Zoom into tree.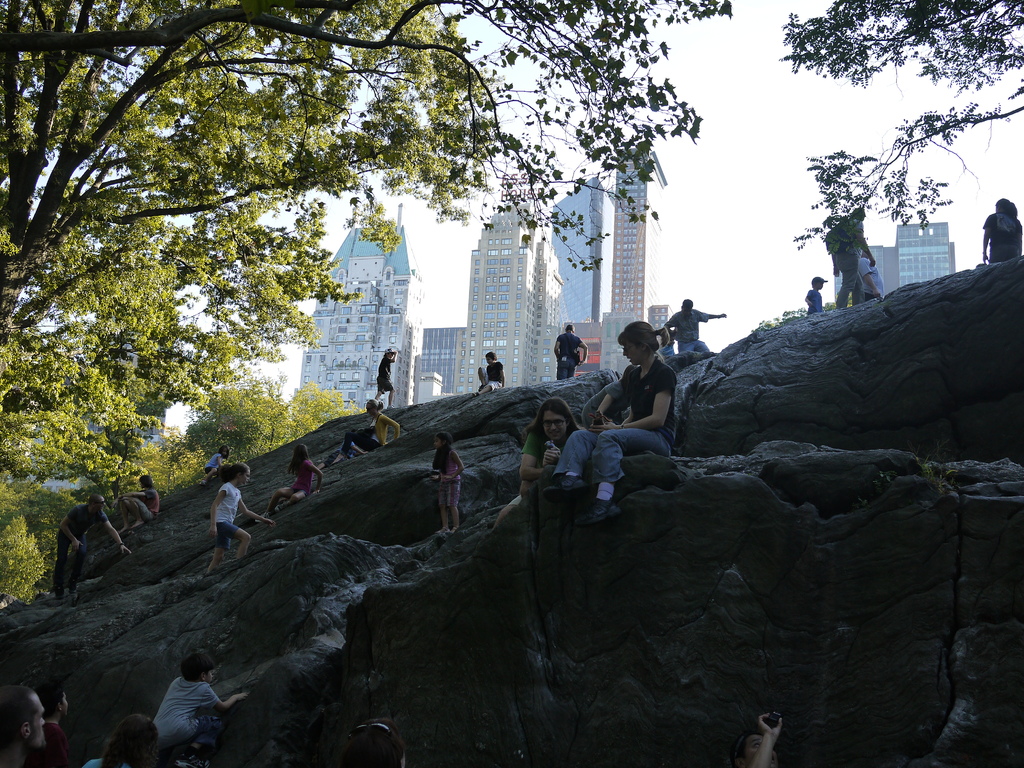
Zoom target: detection(44, 435, 218, 520).
